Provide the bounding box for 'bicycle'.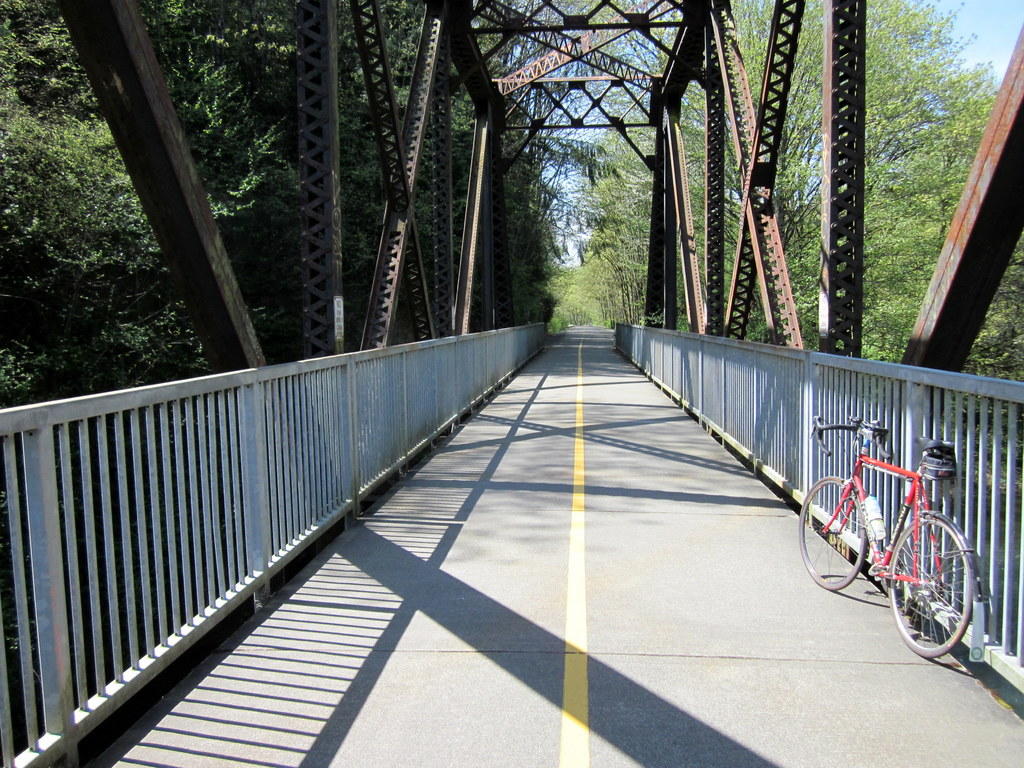
x1=811, y1=409, x2=980, y2=680.
